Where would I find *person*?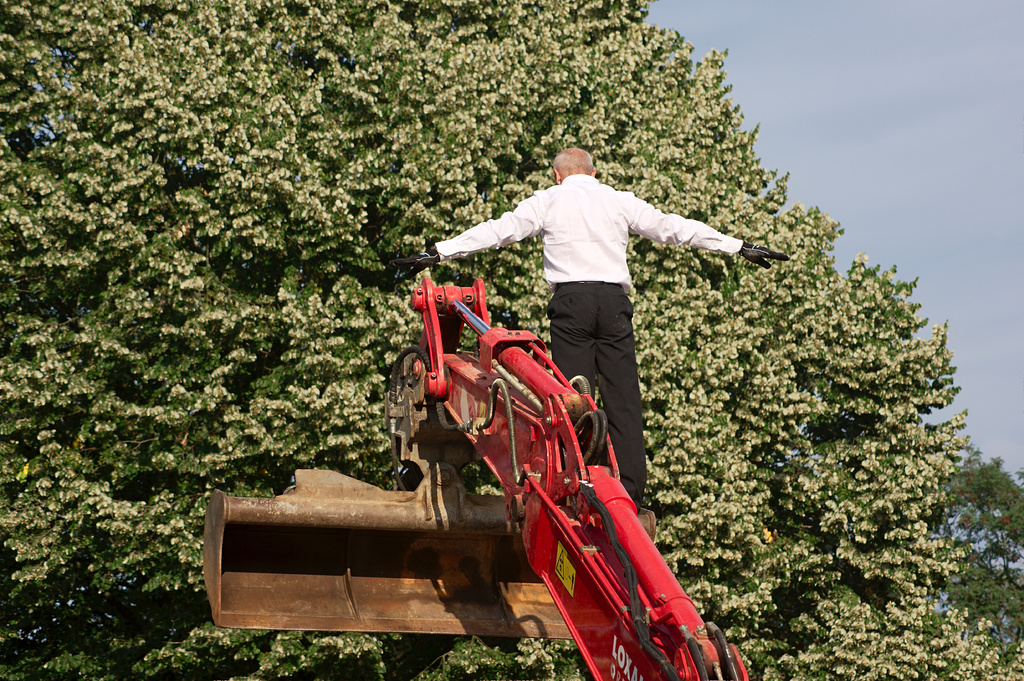
At Rect(426, 131, 747, 436).
